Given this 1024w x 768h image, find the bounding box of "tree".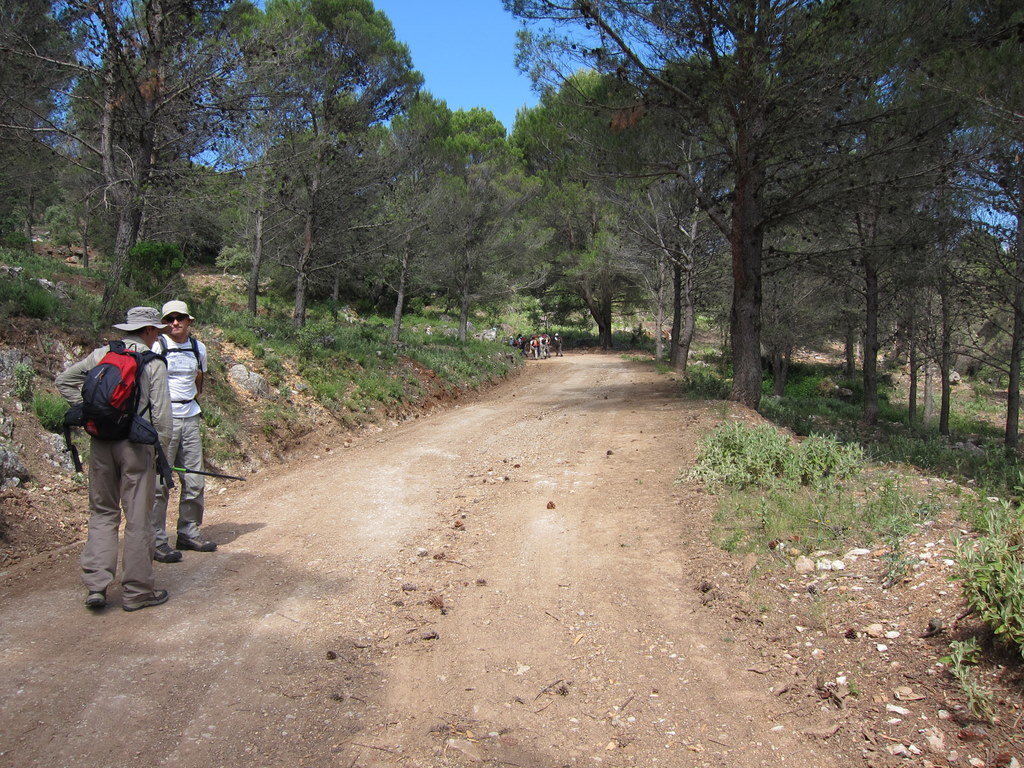
<region>363, 90, 514, 311</region>.
